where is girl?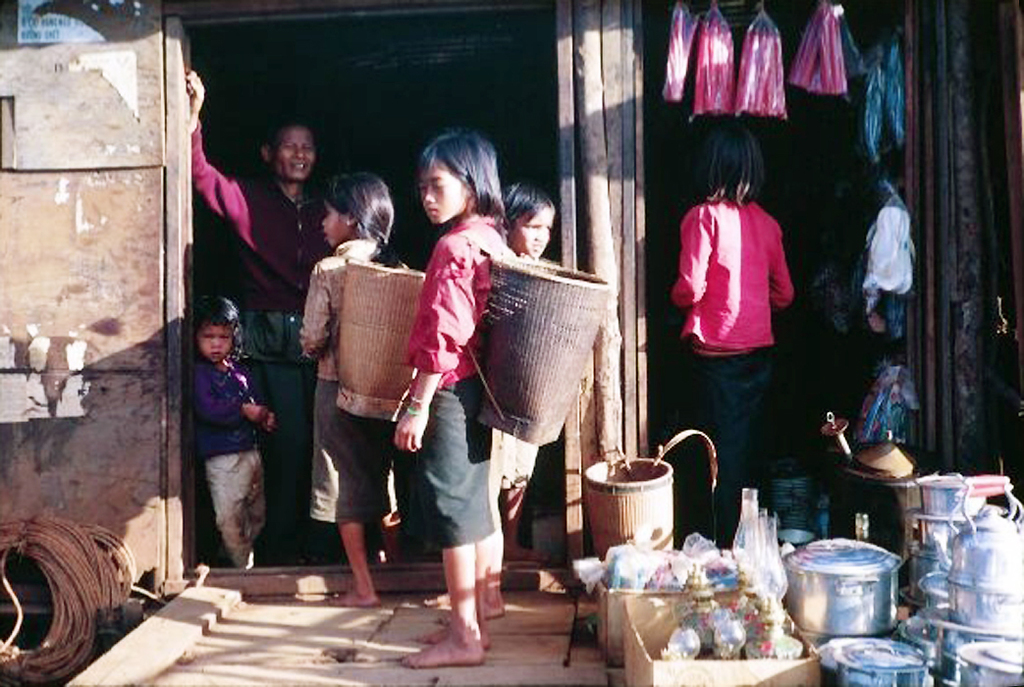
[left=299, top=168, right=408, bottom=604].
